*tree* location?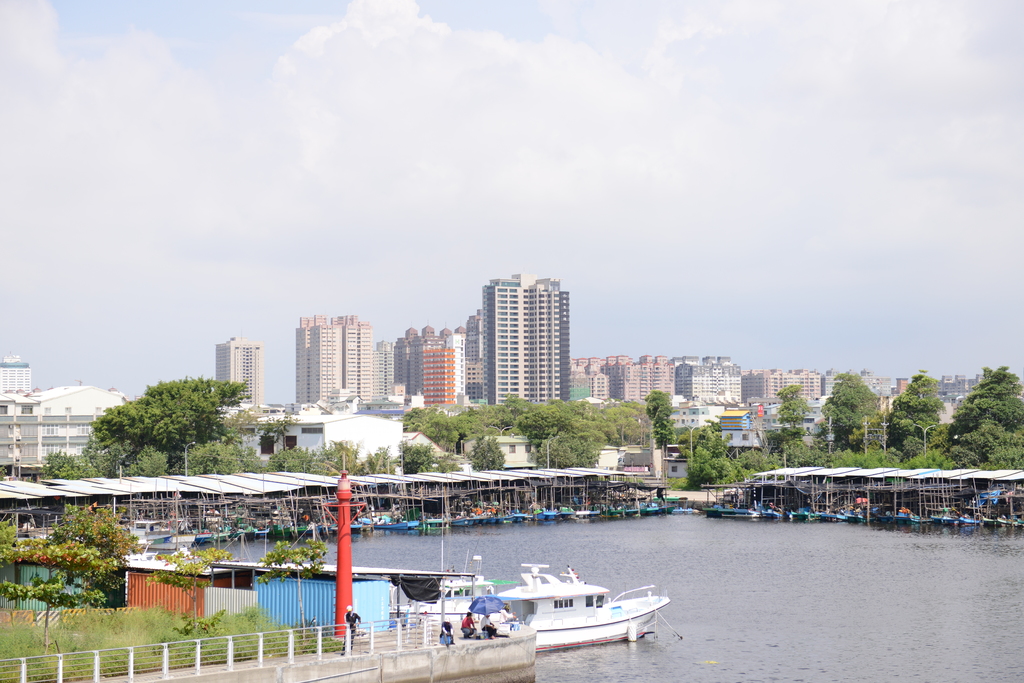
(824,431,892,481)
